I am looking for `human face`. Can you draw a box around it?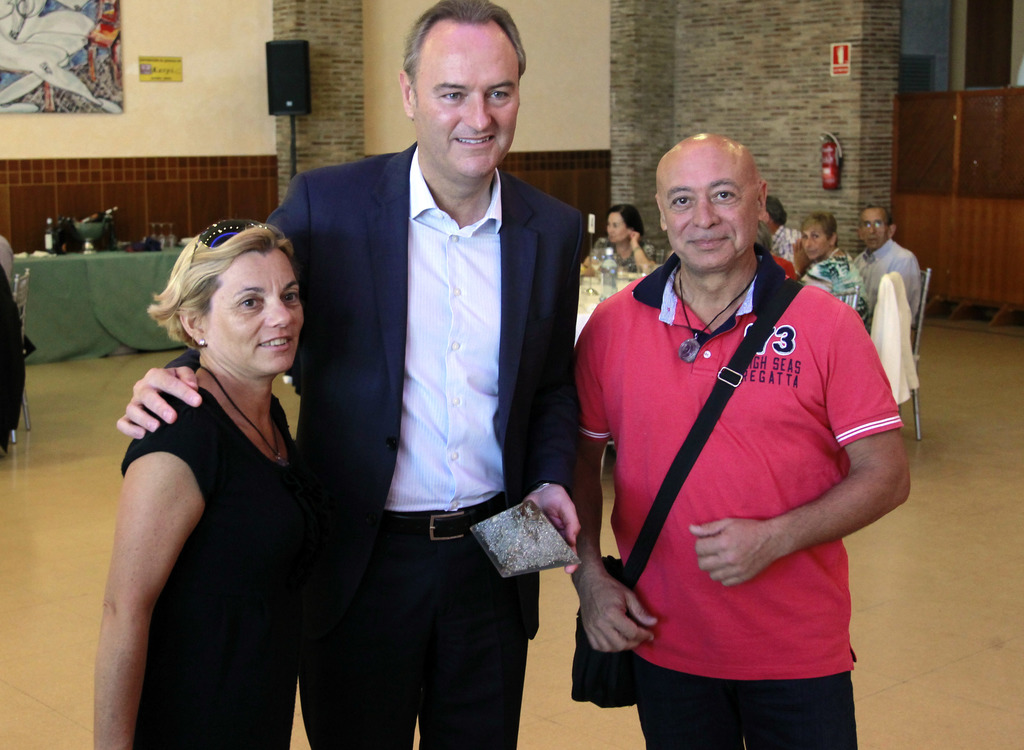
Sure, the bounding box is l=862, t=211, r=887, b=250.
